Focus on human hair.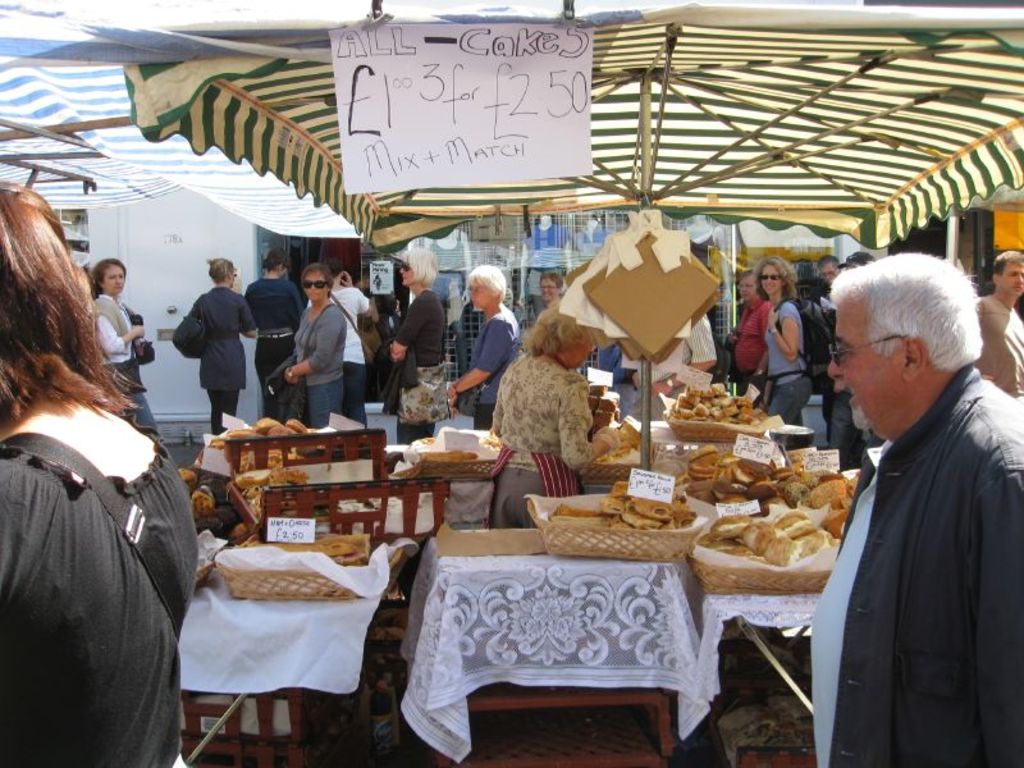
Focused at (left=838, top=265, right=984, bottom=416).
